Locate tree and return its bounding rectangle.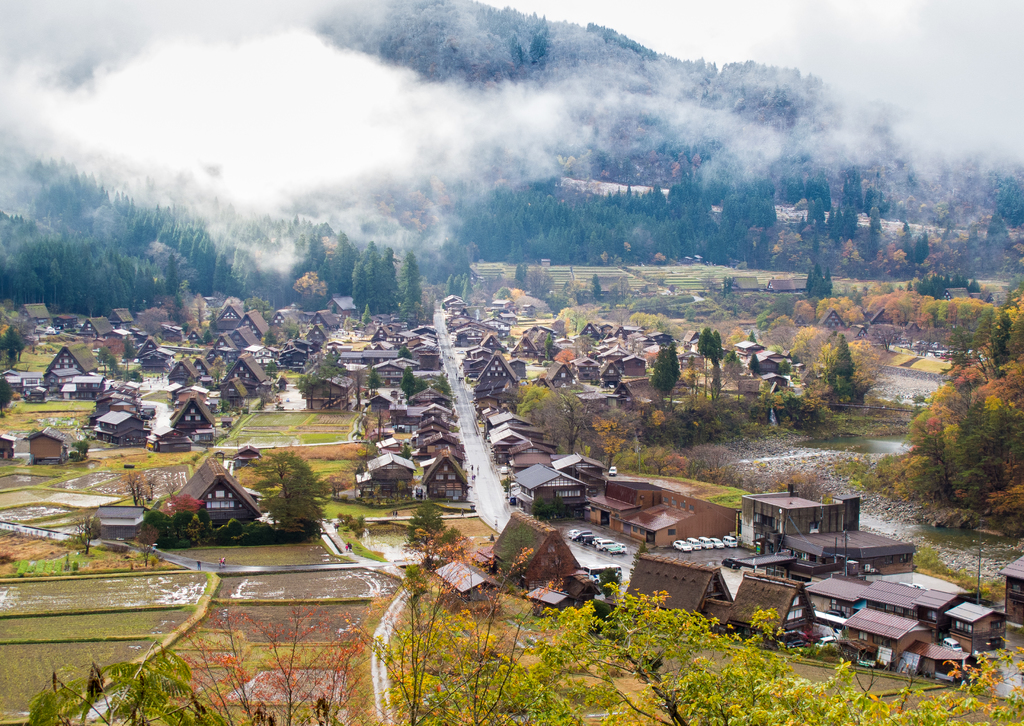
x1=513 y1=262 x2=526 y2=284.
